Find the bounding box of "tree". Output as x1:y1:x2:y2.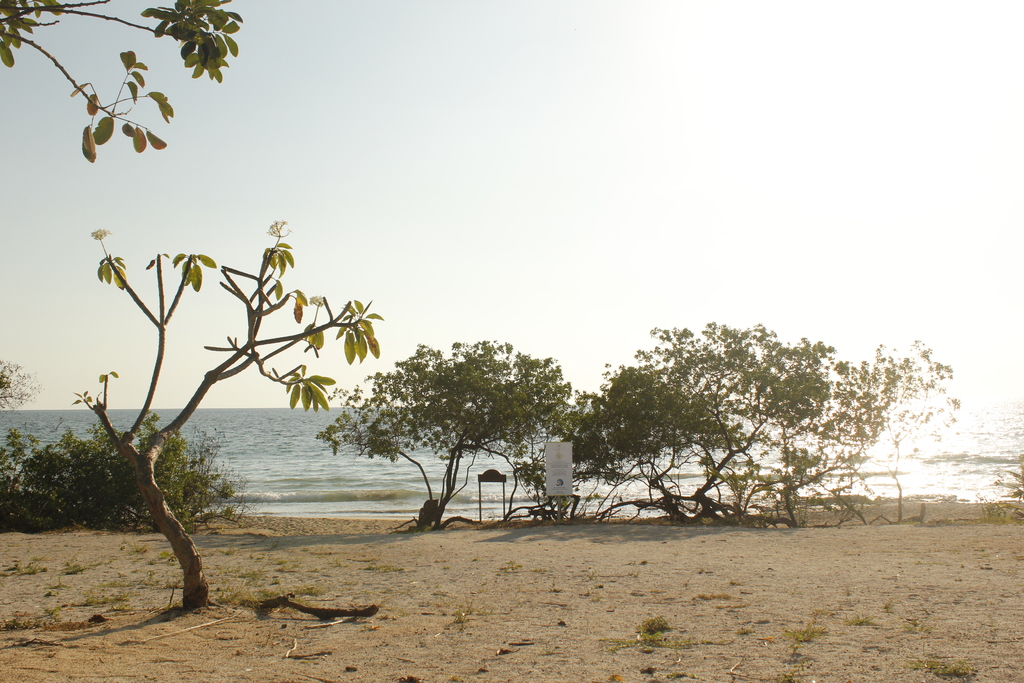
516:359:755:526.
